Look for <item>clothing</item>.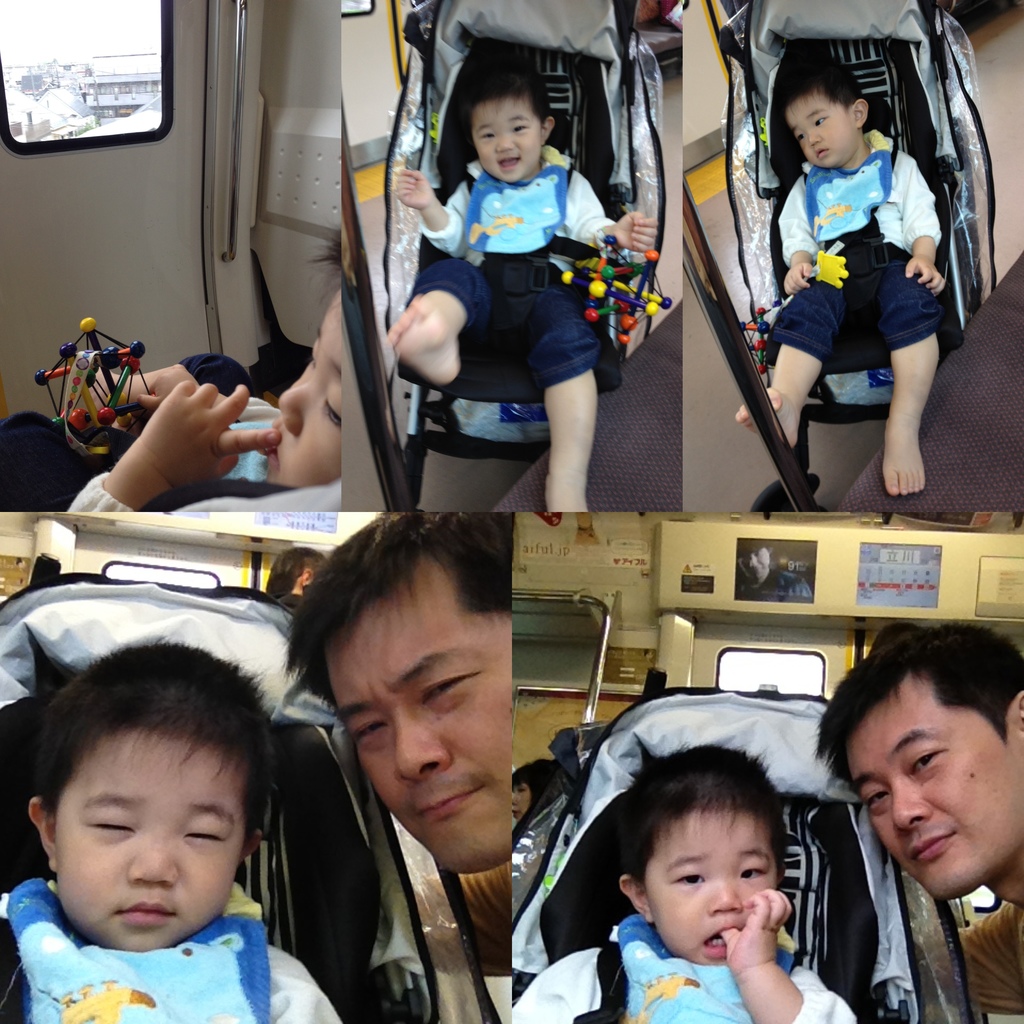
Found: 762/130/945/371.
